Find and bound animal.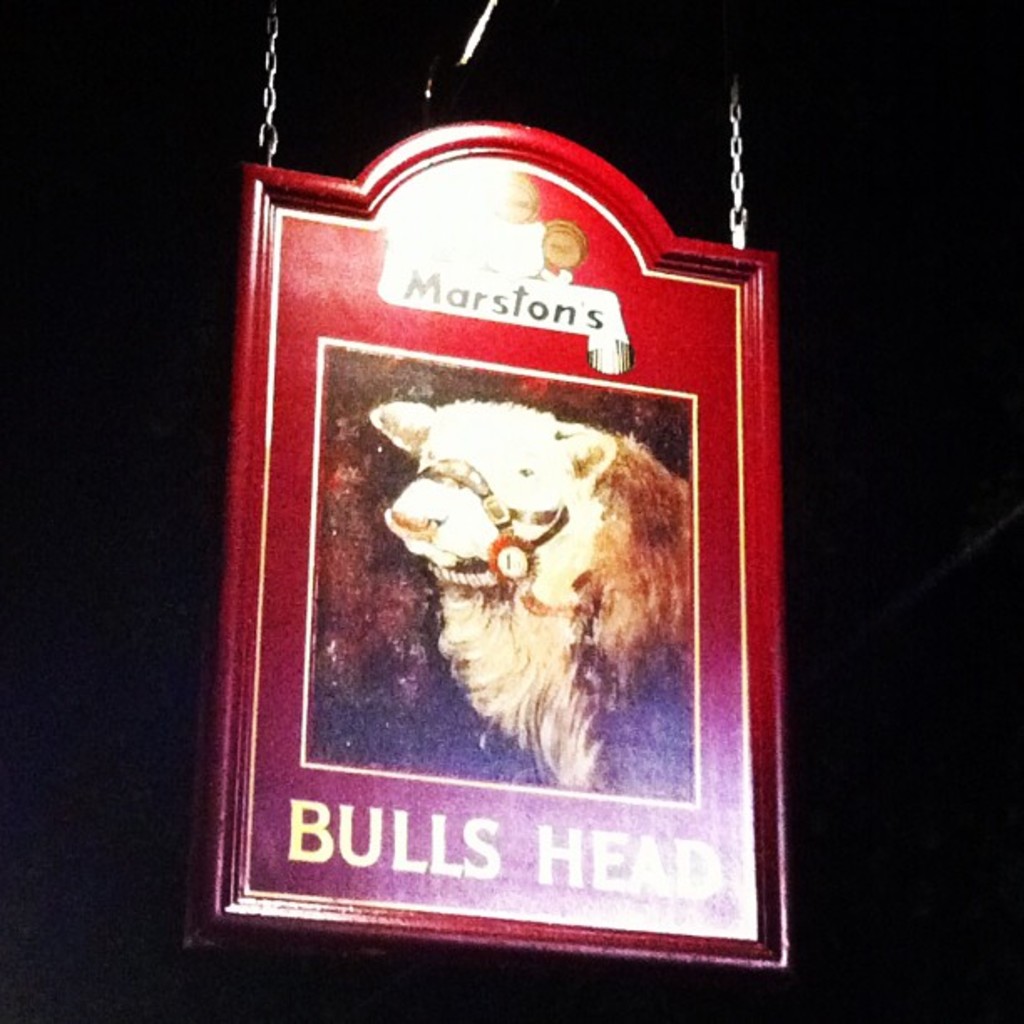
Bound: crop(370, 405, 706, 795).
